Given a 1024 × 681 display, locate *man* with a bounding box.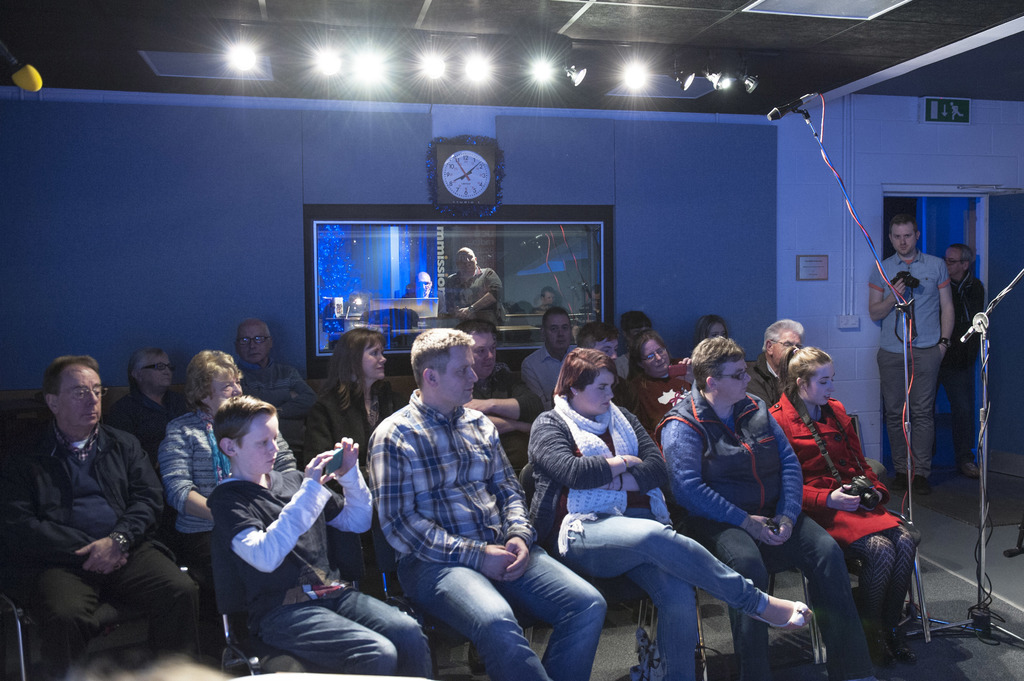
Located: x1=748 y1=317 x2=807 y2=409.
